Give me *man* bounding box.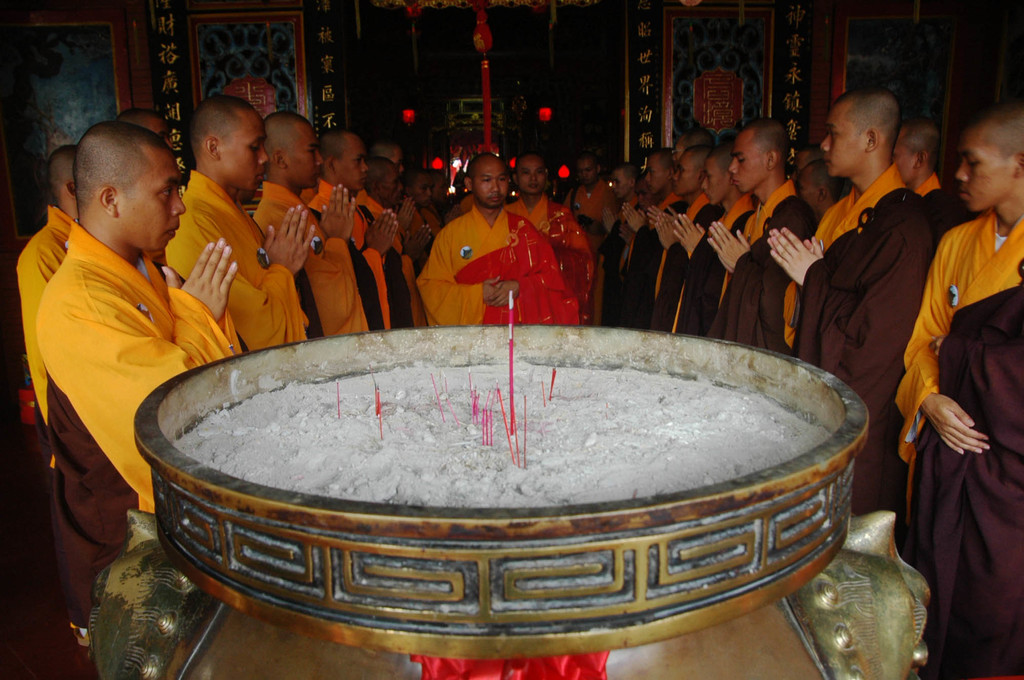
(707, 116, 816, 356).
